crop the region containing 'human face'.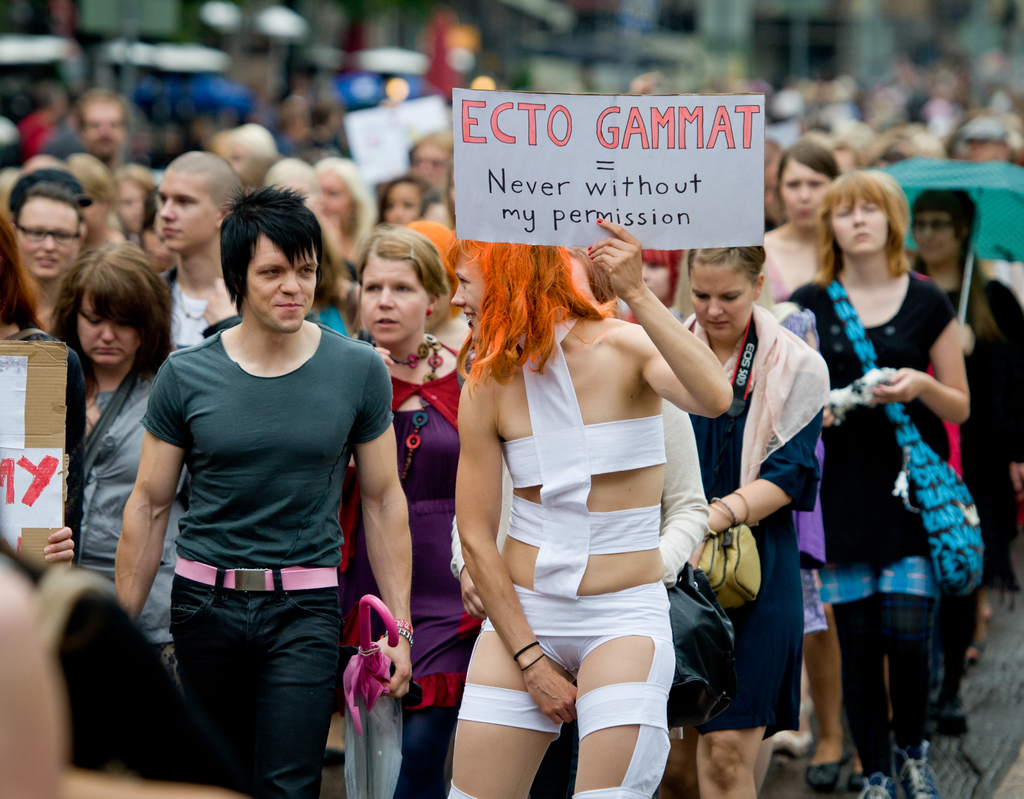
Crop region: (80,102,124,157).
